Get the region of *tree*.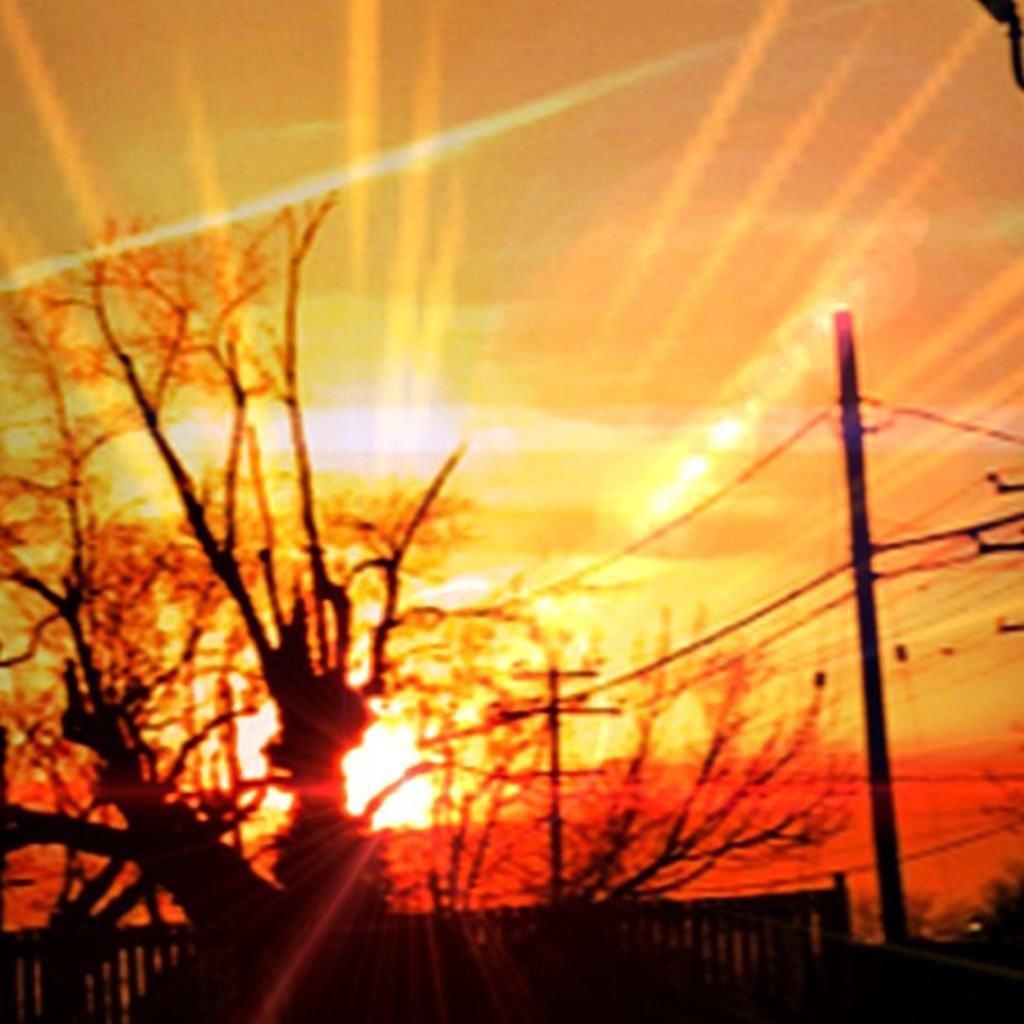
[left=42, top=251, right=656, bottom=930].
